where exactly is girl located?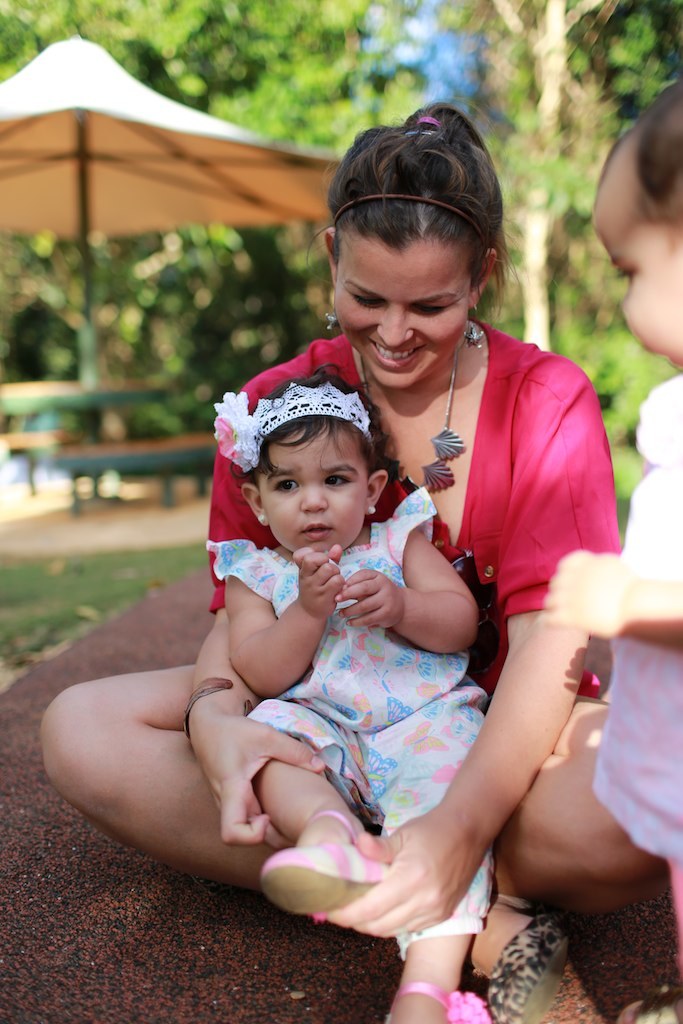
Its bounding box is [x1=539, y1=86, x2=682, y2=1023].
